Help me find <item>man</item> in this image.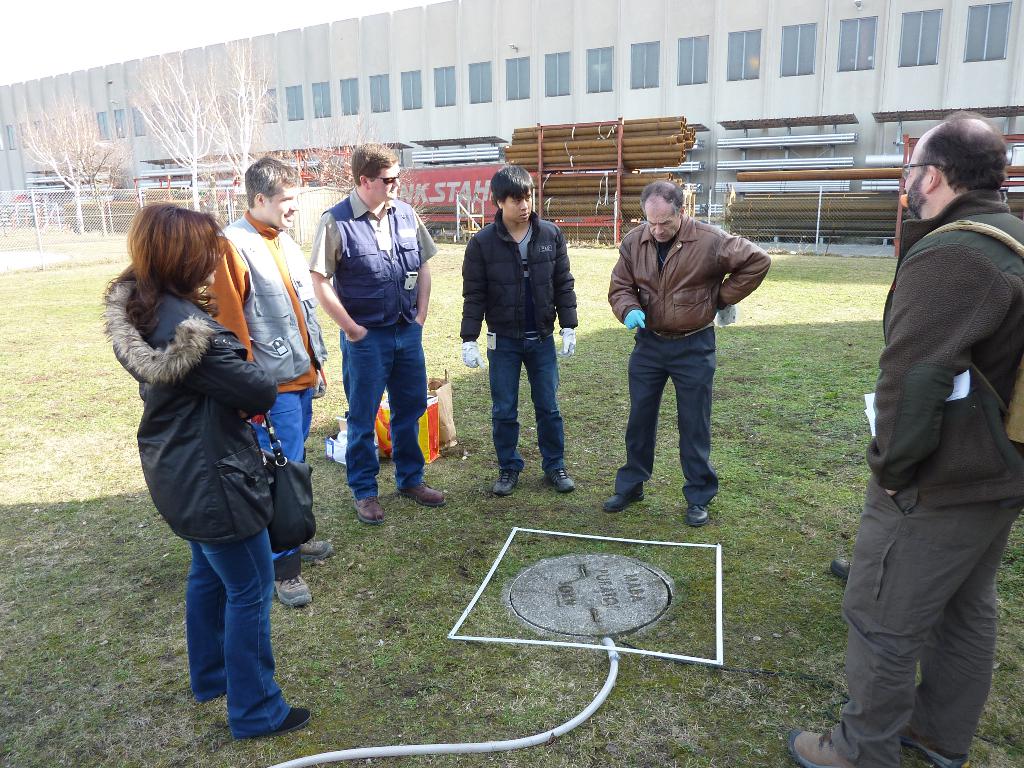
Found it: detection(456, 165, 584, 500).
